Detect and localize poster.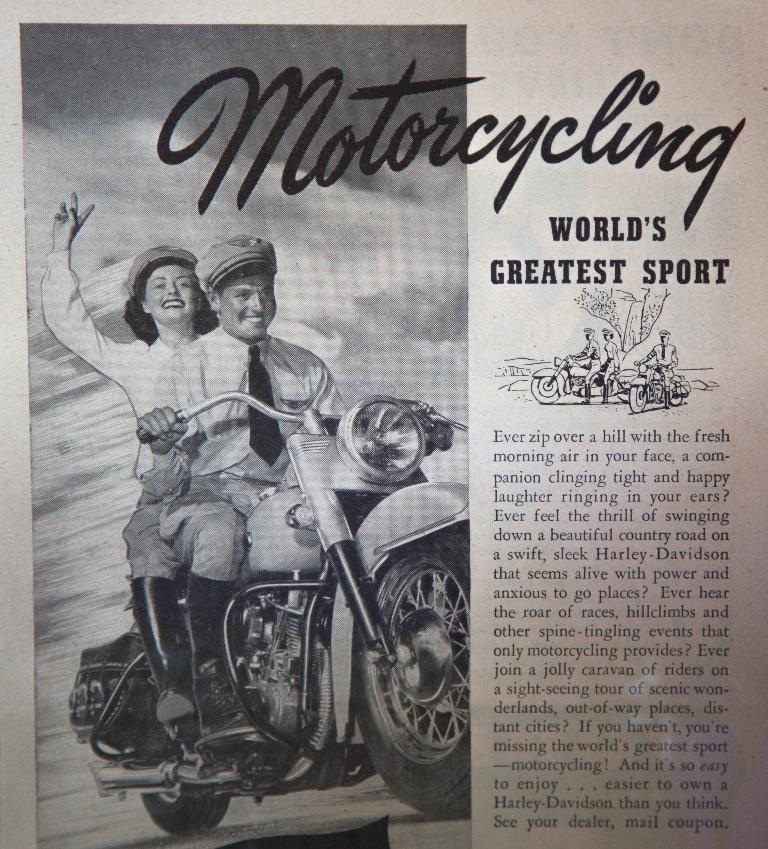
Localized at detection(0, 0, 767, 848).
